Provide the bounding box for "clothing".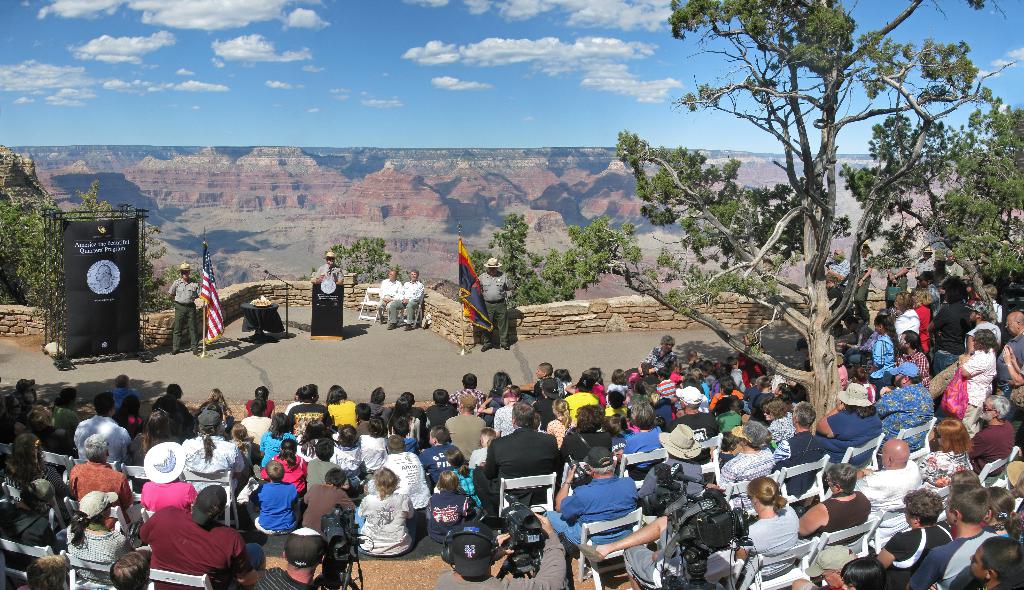
6,457,70,490.
